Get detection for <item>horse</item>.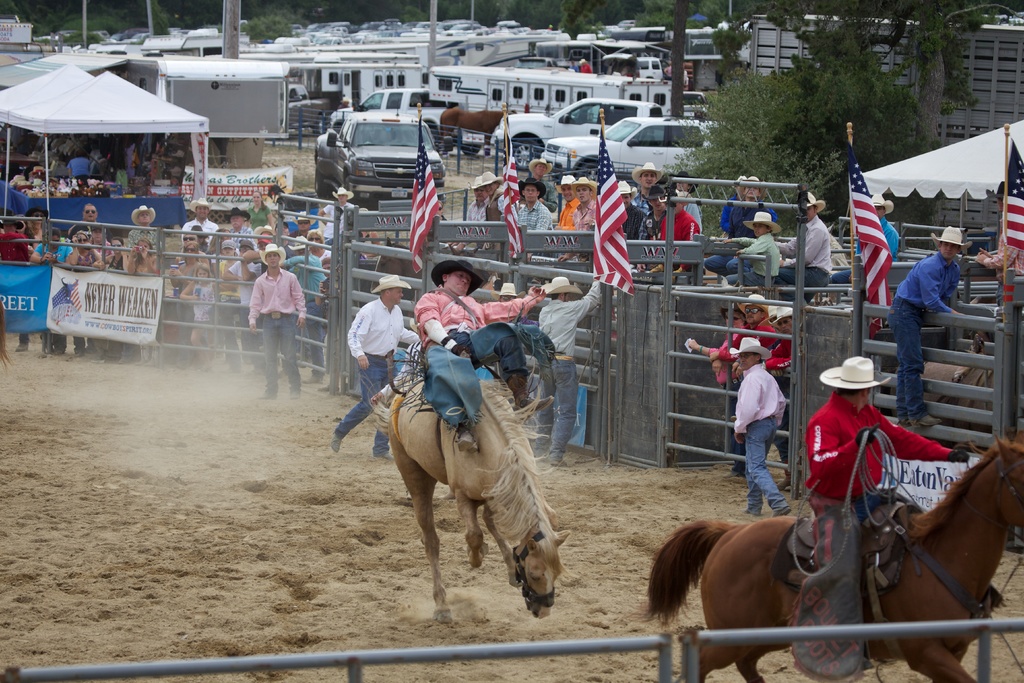
Detection: [left=358, top=372, right=572, bottom=620].
